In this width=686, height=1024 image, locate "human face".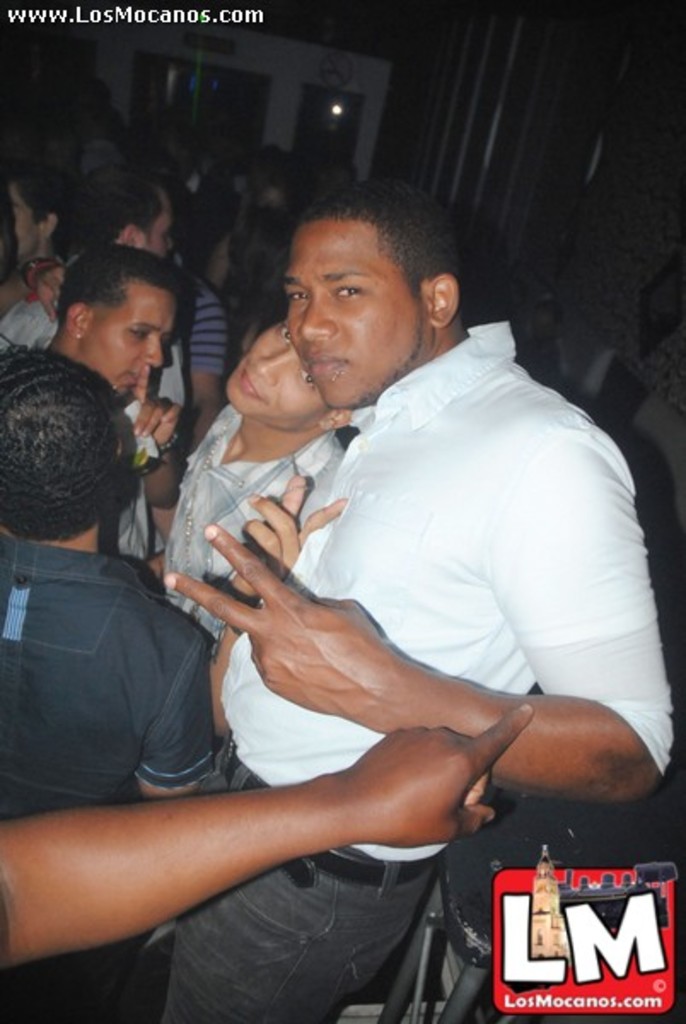
Bounding box: [14, 186, 39, 253].
